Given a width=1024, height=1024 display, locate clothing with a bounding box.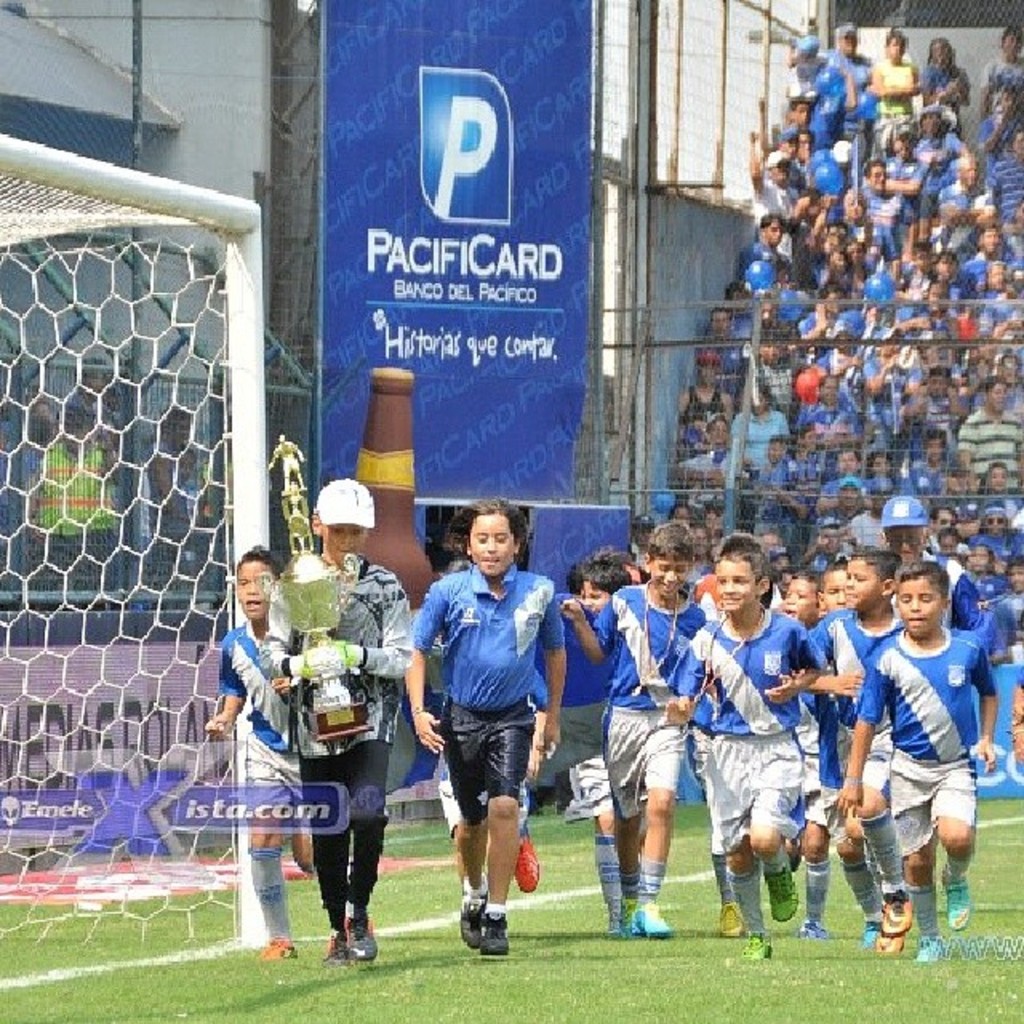
Located: [819, 45, 880, 112].
